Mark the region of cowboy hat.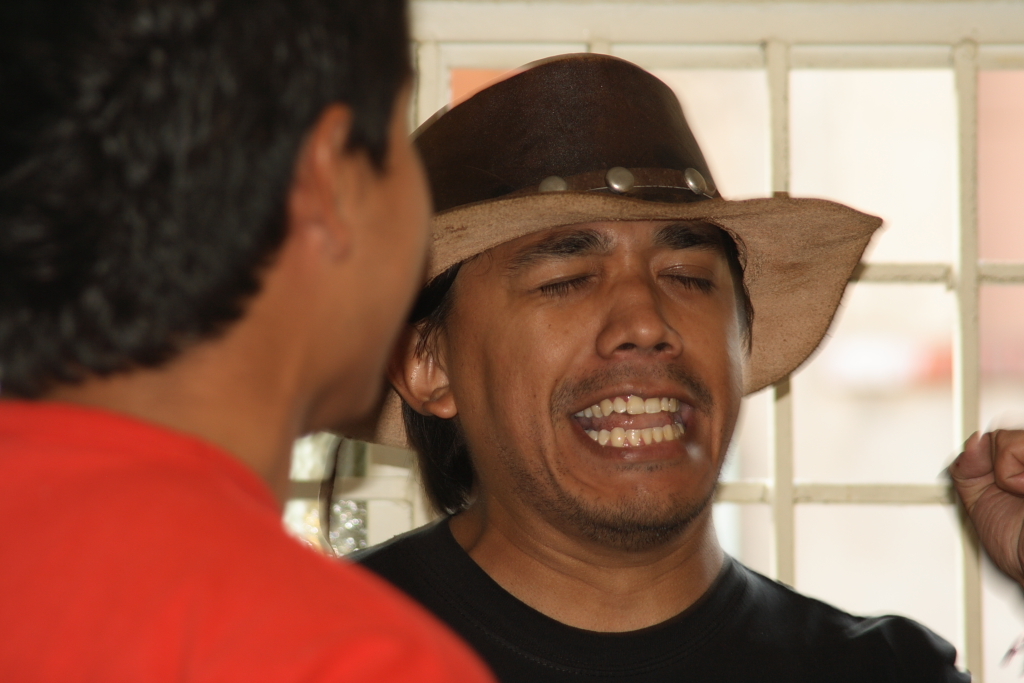
Region: l=393, t=76, r=850, b=422.
